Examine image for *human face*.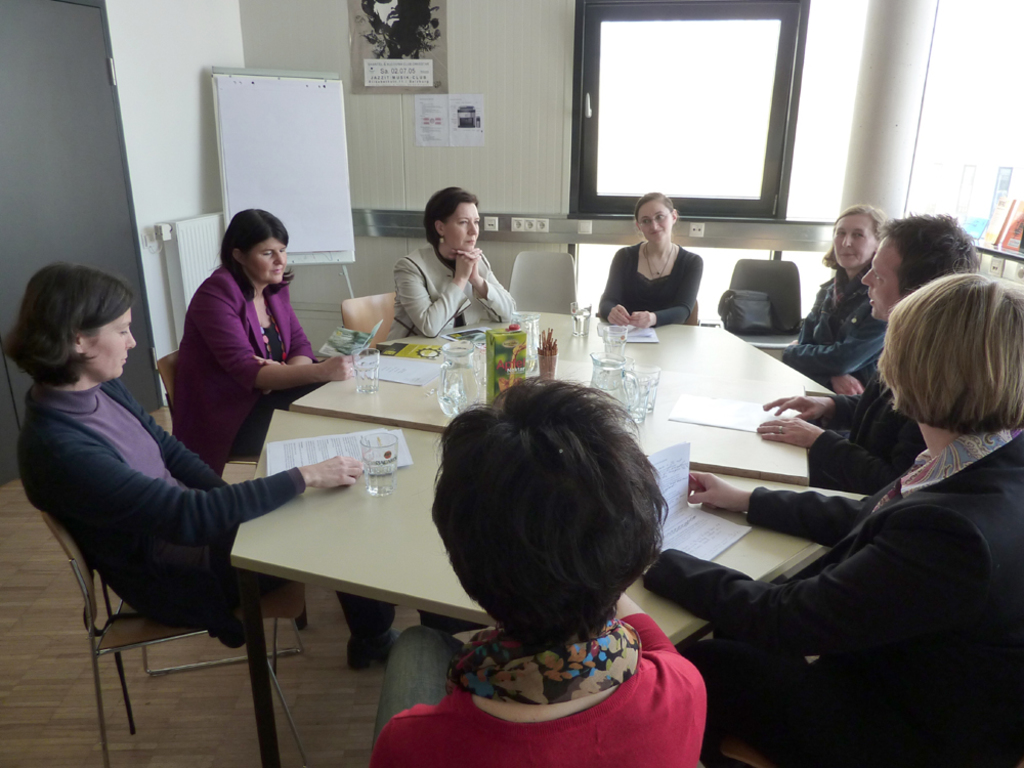
Examination result: locate(829, 215, 879, 269).
